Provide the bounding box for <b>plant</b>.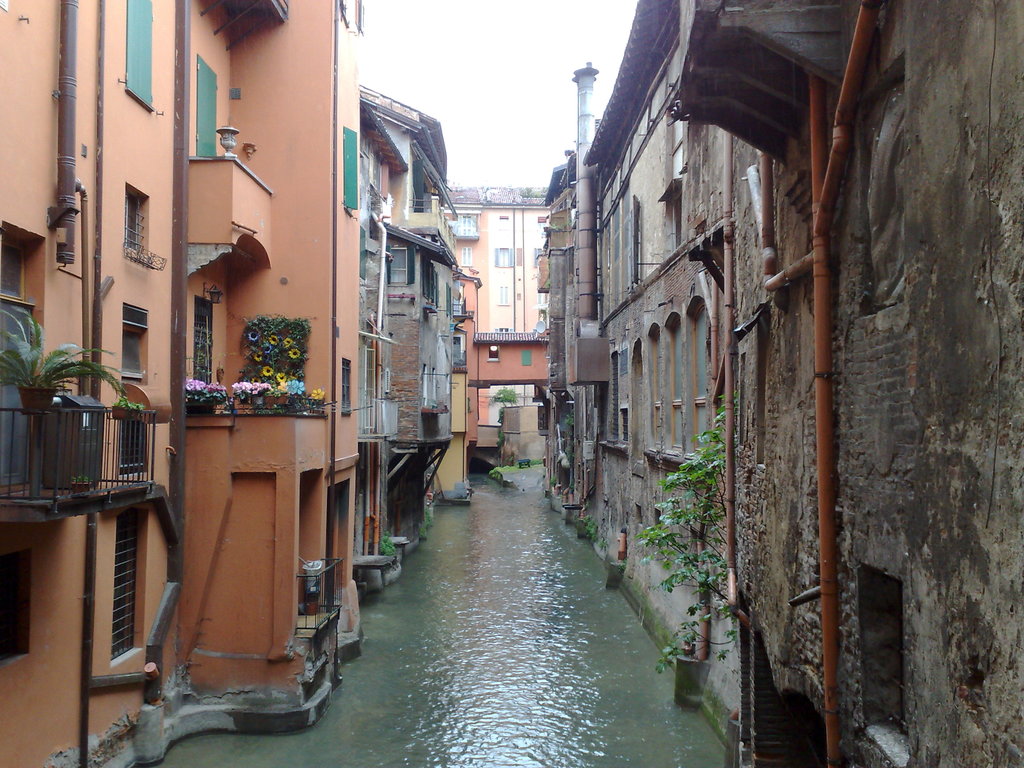
left=229, top=378, right=254, bottom=403.
